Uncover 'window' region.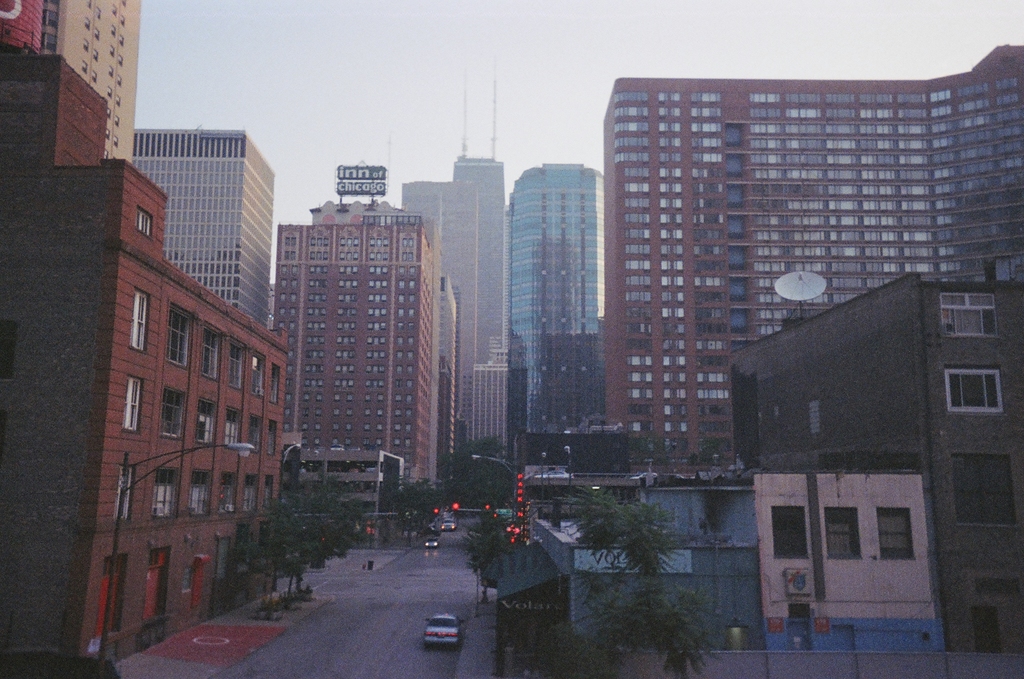
Uncovered: x1=220 y1=473 x2=236 y2=513.
